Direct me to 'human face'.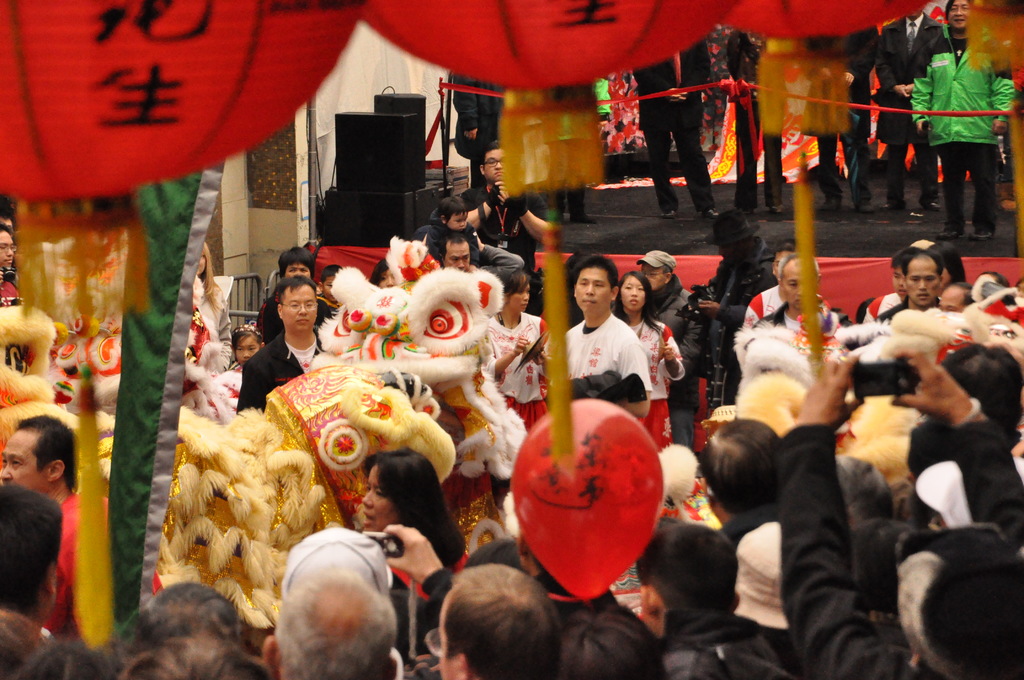
Direction: [x1=510, y1=275, x2=531, y2=316].
